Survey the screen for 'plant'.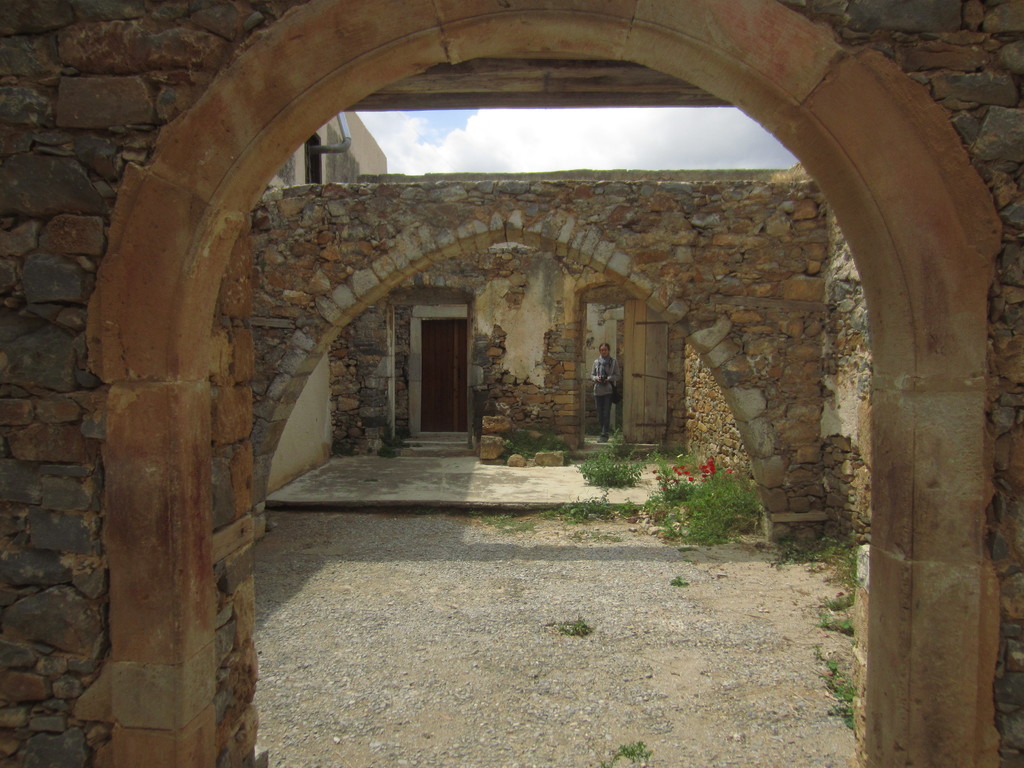
Survey found: rect(598, 733, 655, 767).
